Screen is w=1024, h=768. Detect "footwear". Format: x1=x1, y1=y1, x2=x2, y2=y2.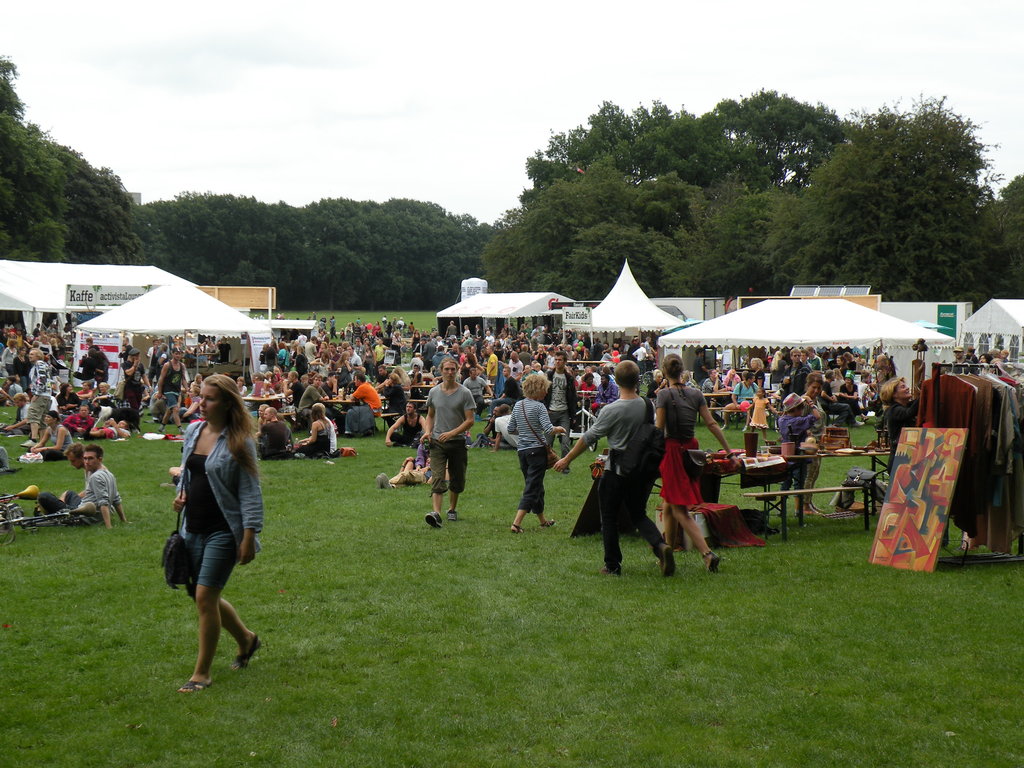
x1=154, y1=424, x2=163, y2=435.
